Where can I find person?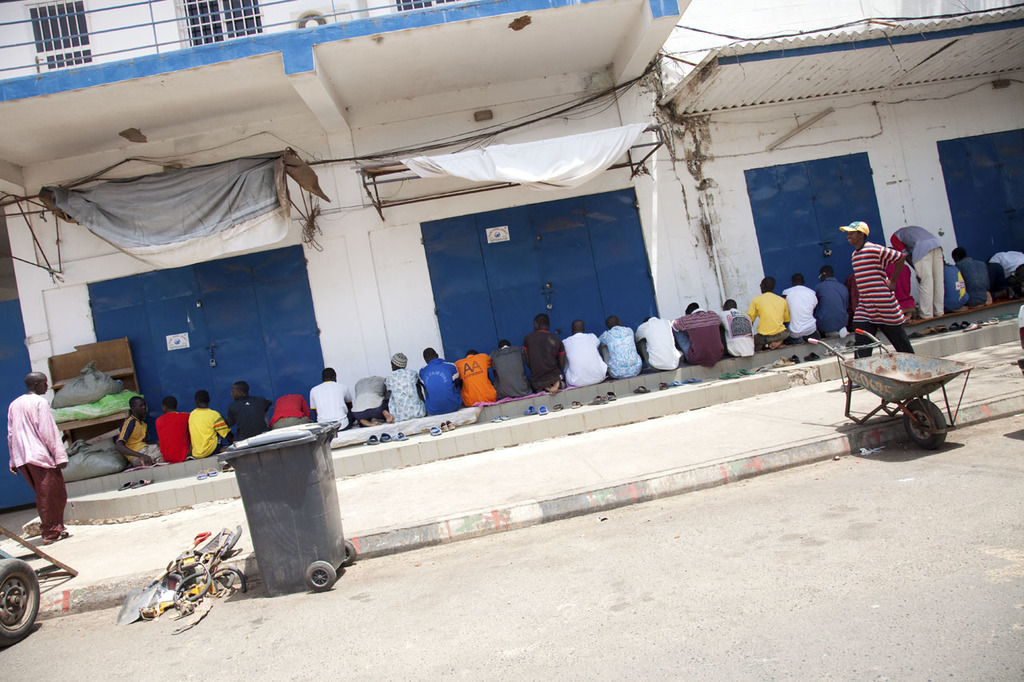
You can find it at (left=6, top=362, right=66, bottom=547).
